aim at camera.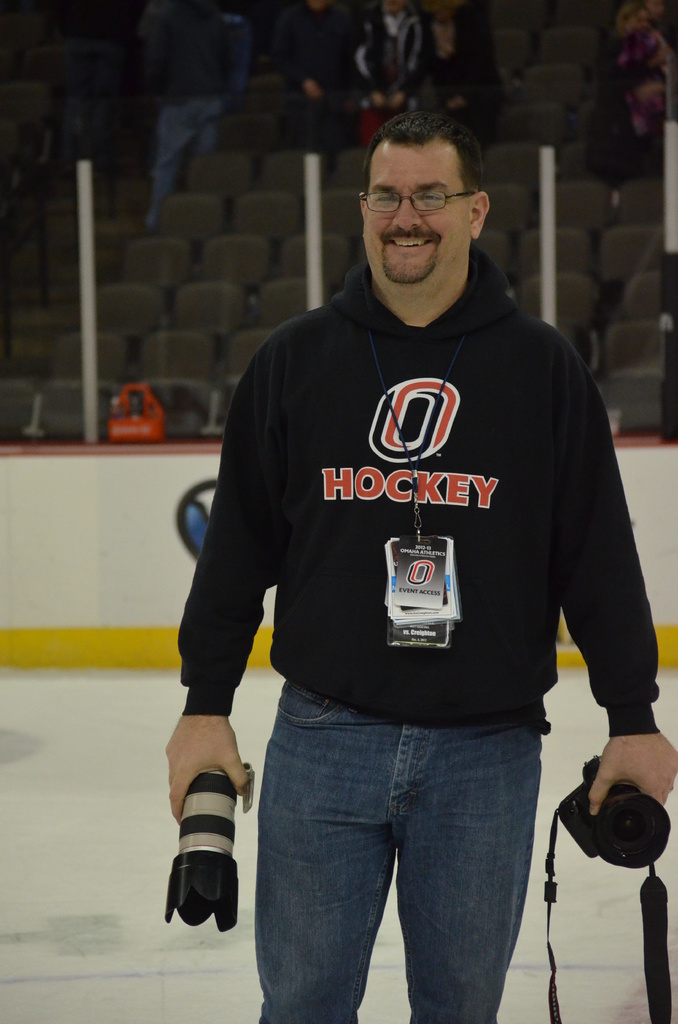
Aimed at 558, 758, 672, 872.
